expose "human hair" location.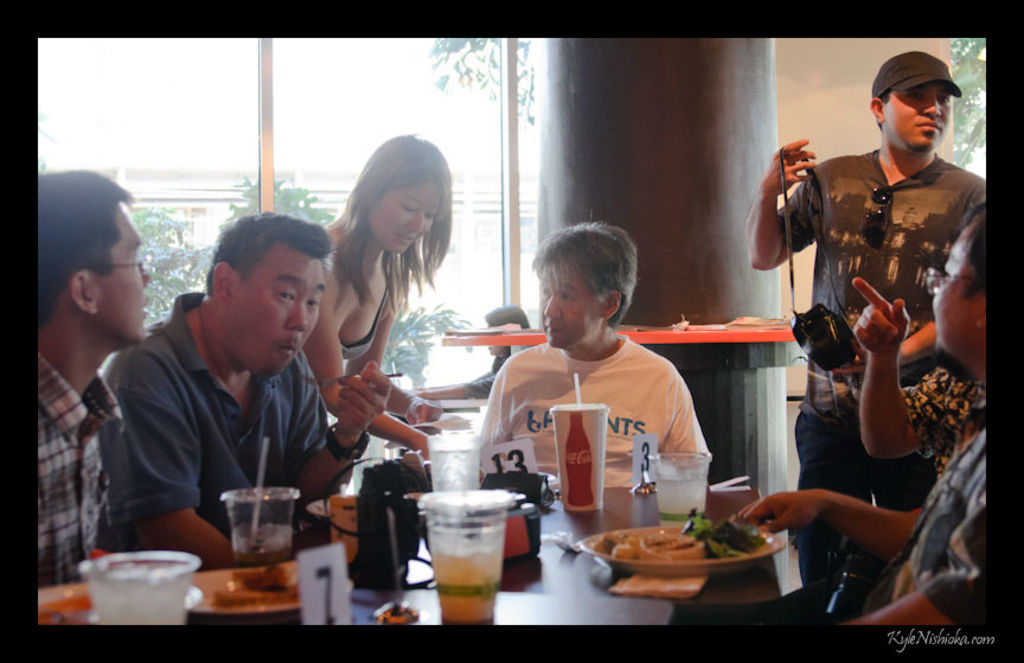
Exposed at (left=332, top=130, right=455, bottom=318).
